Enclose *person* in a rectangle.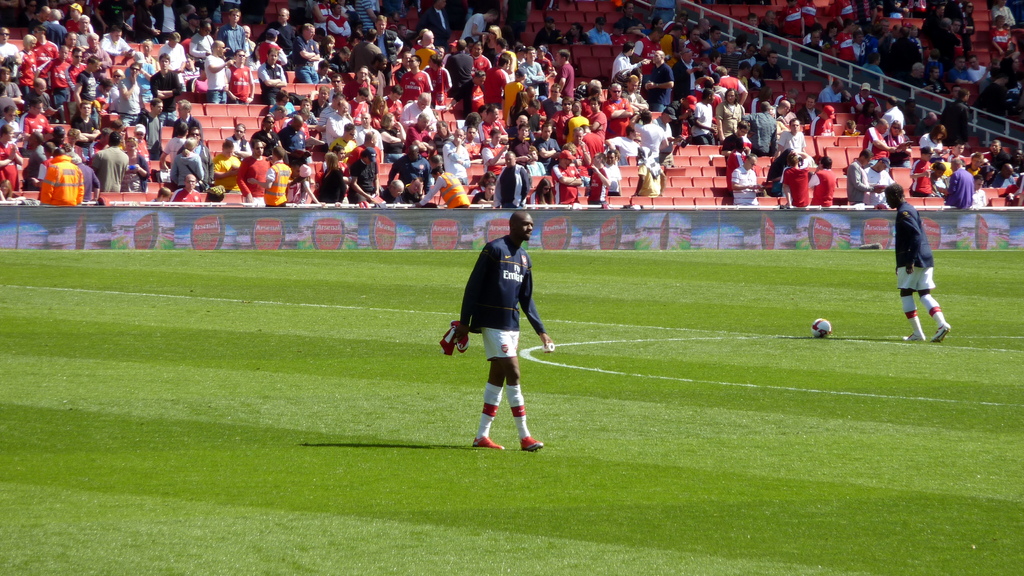
{"left": 351, "top": 28, "right": 384, "bottom": 75}.
